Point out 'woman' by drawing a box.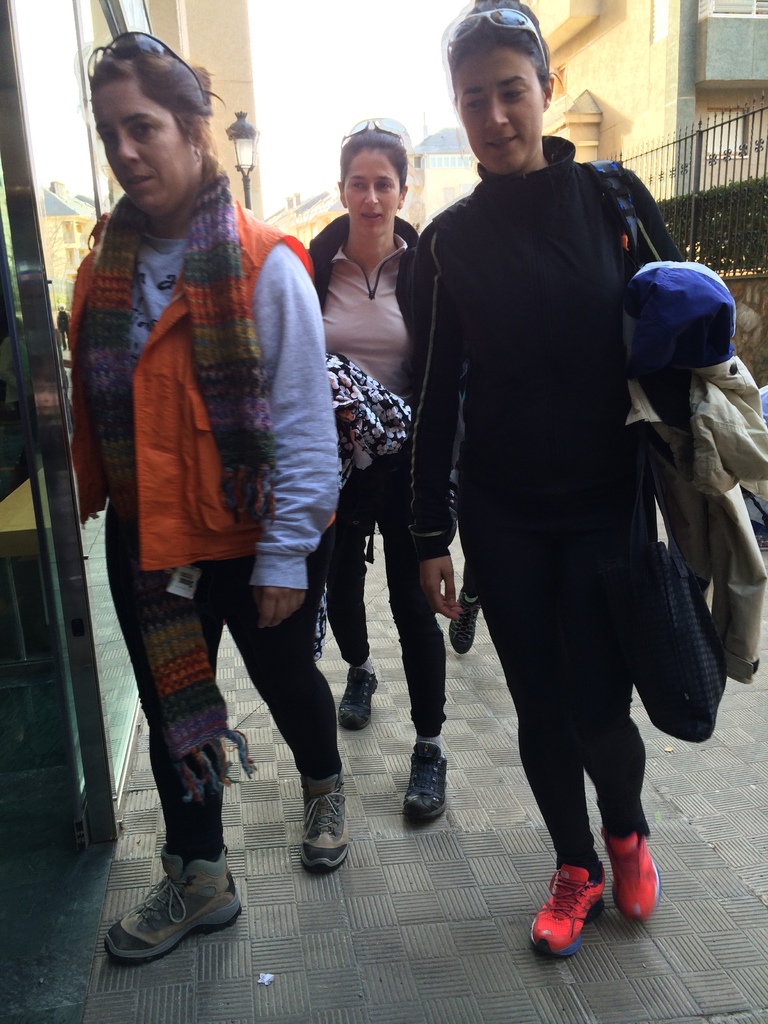
bbox=[294, 123, 439, 819].
